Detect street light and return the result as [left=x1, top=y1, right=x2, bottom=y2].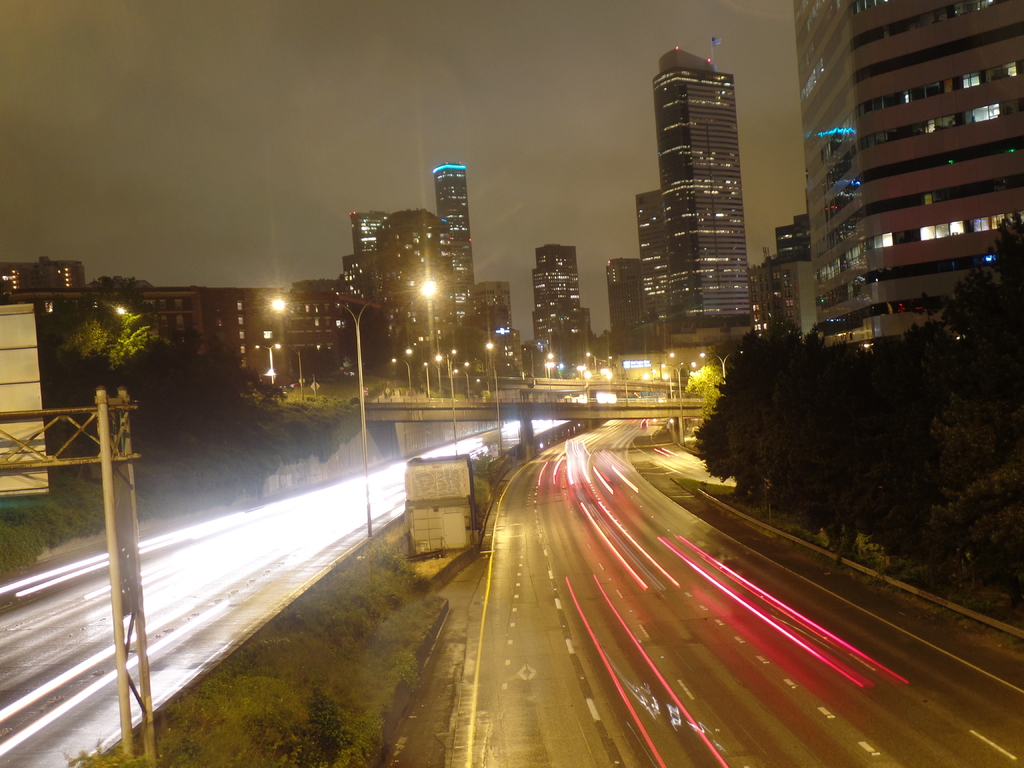
[left=433, top=349, right=459, bottom=458].
